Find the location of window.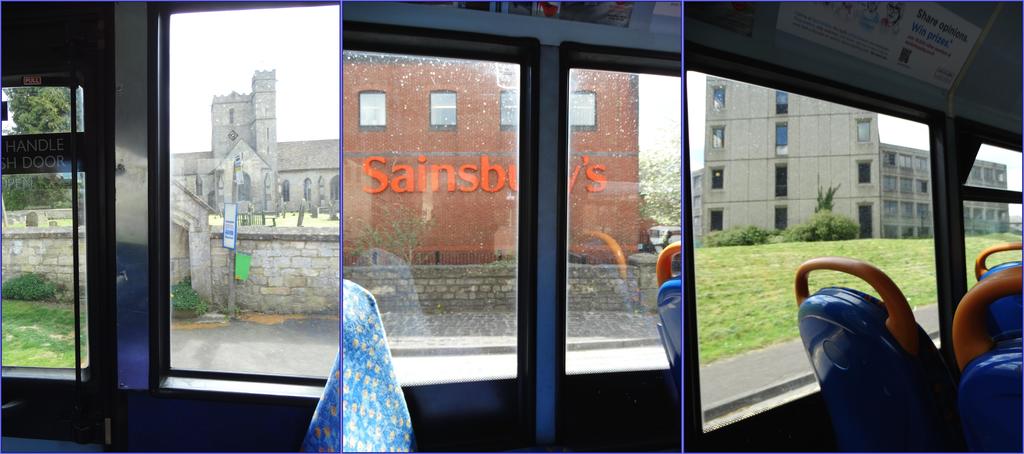
Location: bbox=[710, 126, 726, 149].
